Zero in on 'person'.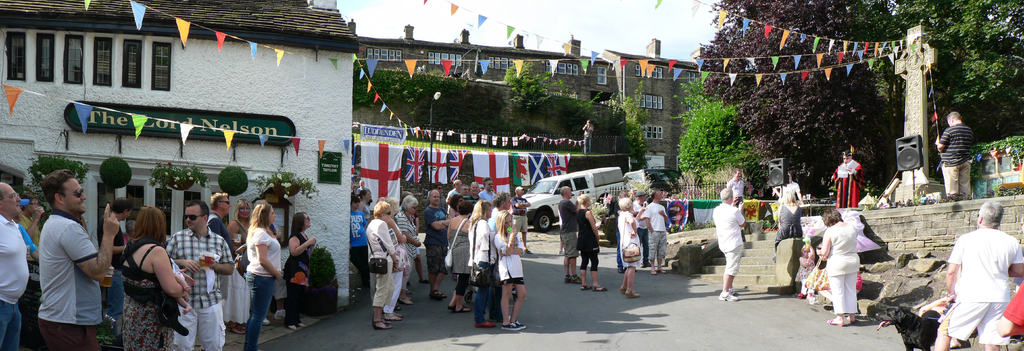
Zeroed in: crop(820, 259, 860, 309).
